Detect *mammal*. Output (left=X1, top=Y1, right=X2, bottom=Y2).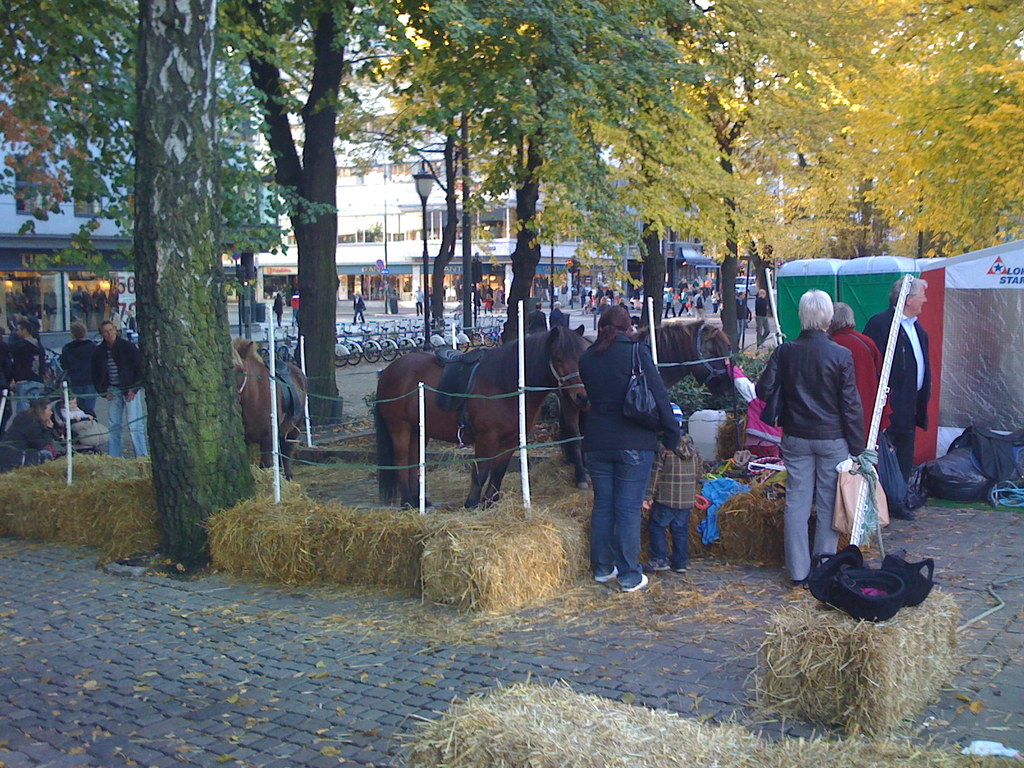
(left=271, top=292, right=284, bottom=329).
